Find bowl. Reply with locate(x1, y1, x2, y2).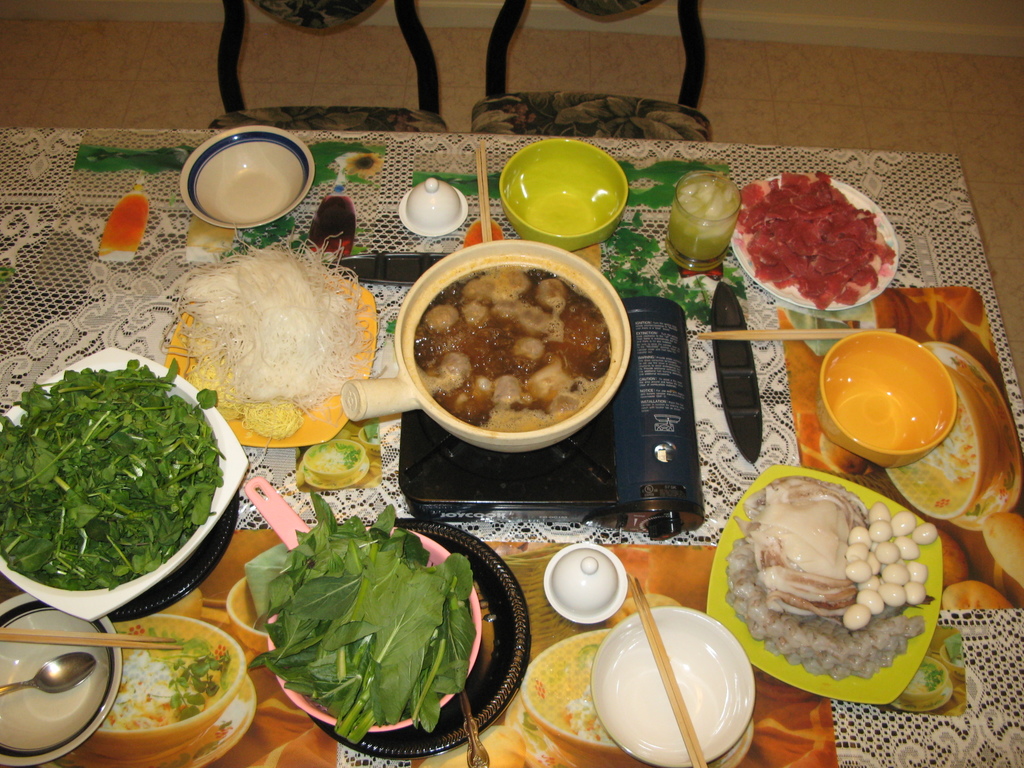
locate(179, 125, 317, 227).
